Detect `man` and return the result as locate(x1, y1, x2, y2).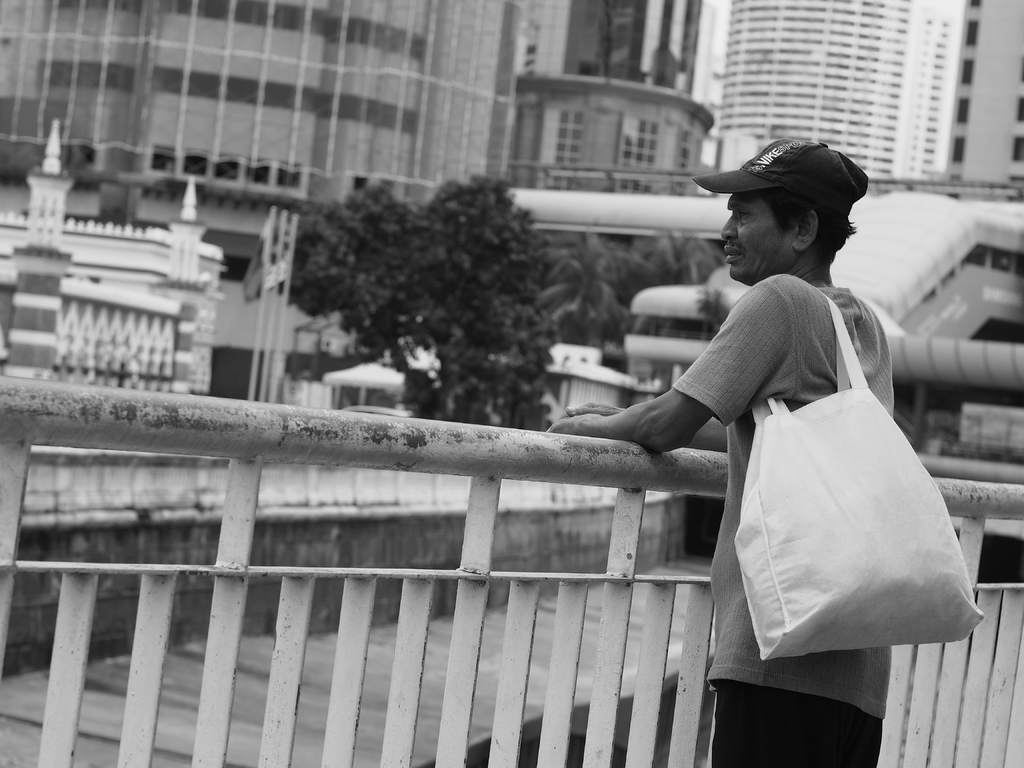
locate(547, 138, 897, 767).
